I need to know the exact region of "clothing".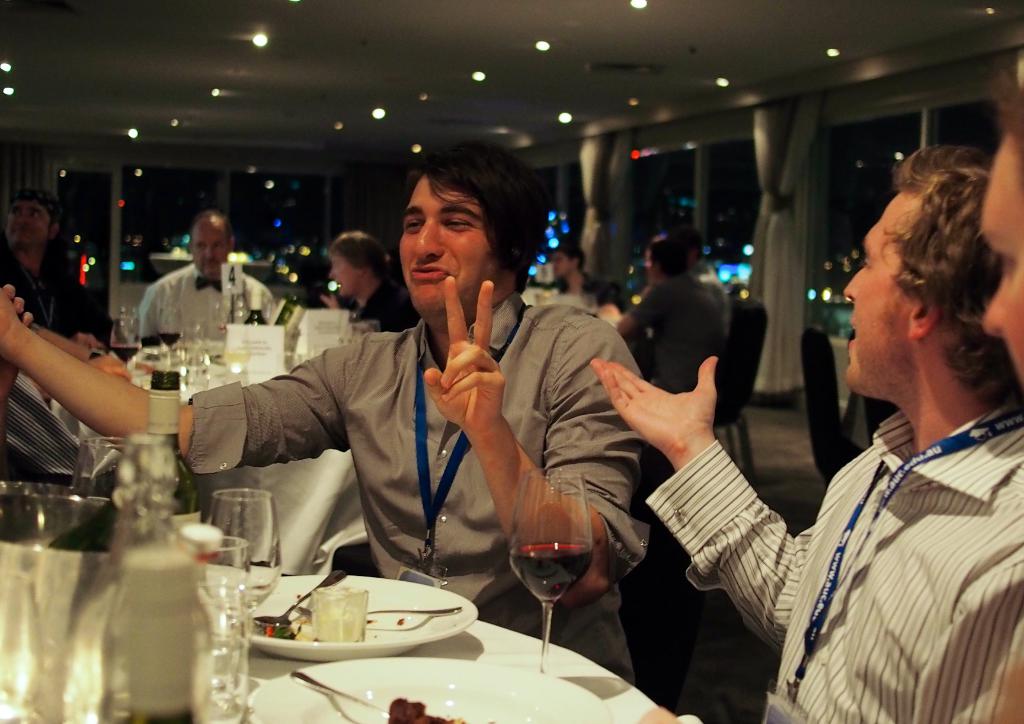
Region: [left=0, top=374, right=100, bottom=495].
